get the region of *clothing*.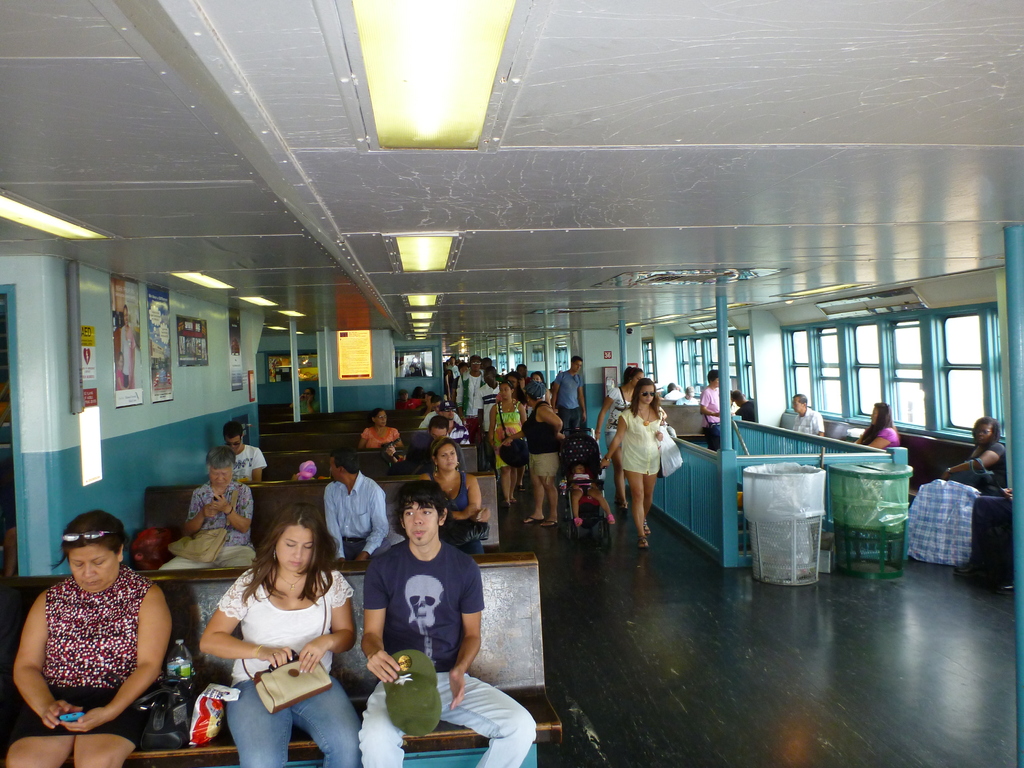
l=952, t=440, r=1003, b=494.
